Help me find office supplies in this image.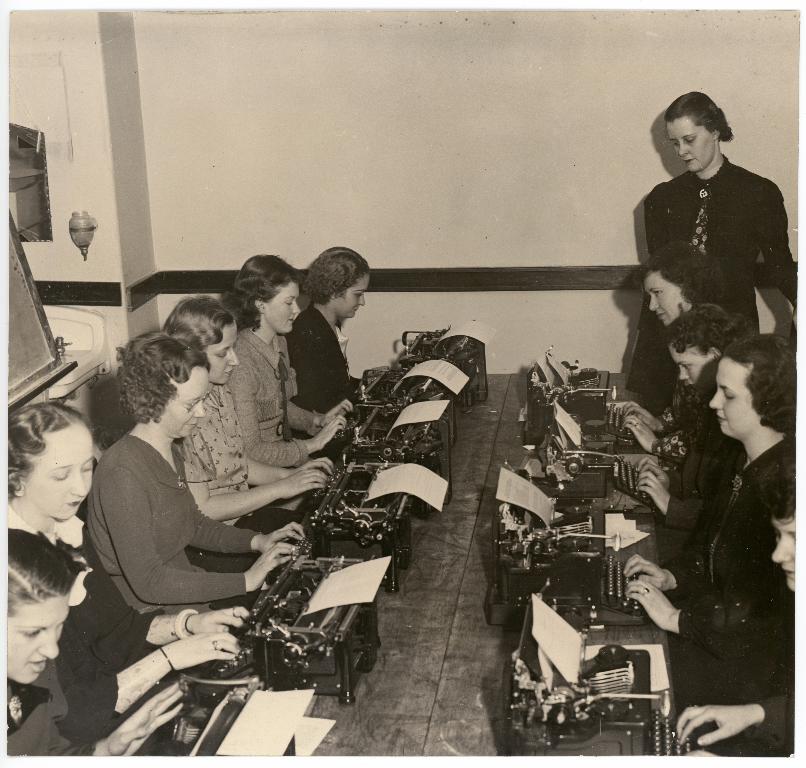
Found it: 364/354/466/429.
